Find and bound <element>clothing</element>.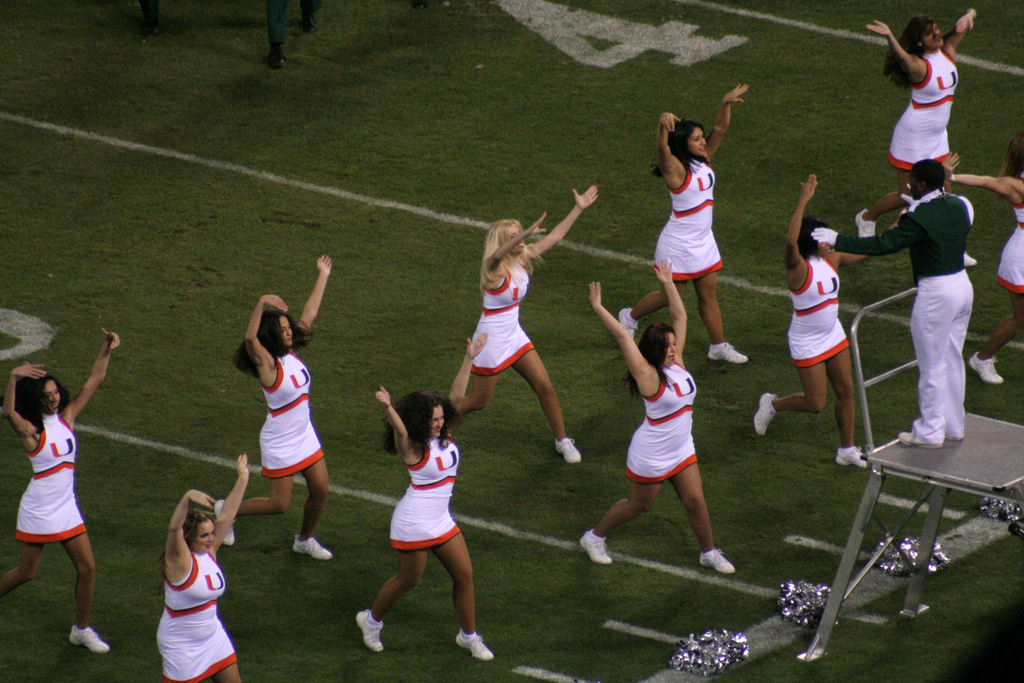
Bound: (x1=790, y1=255, x2=850, y2=365).
